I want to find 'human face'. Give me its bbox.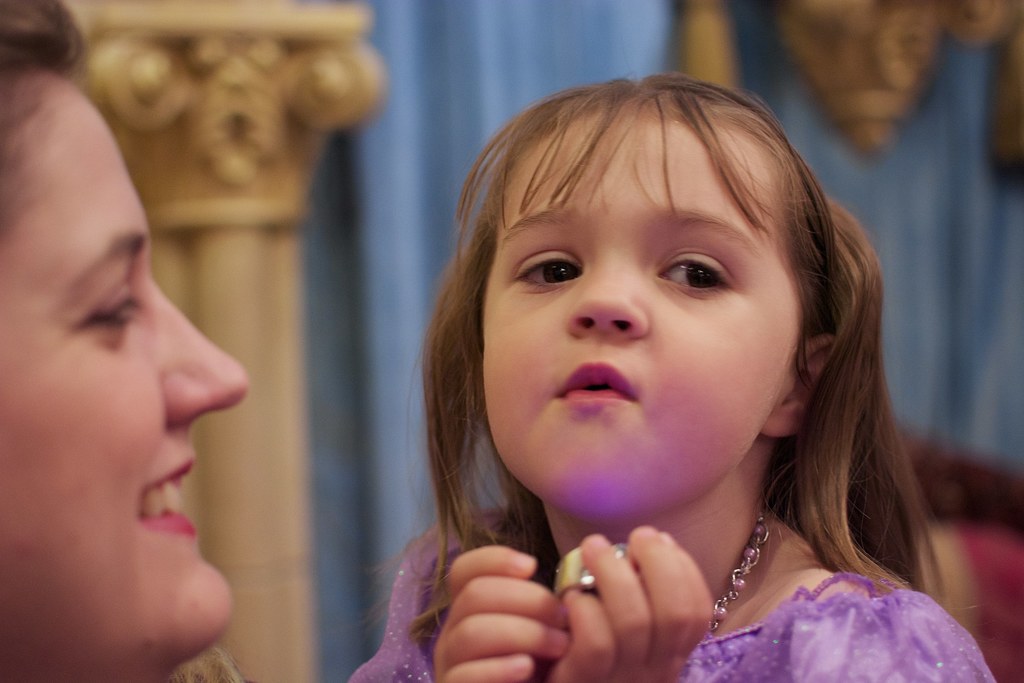
box=[483, 103, 801, 525].
